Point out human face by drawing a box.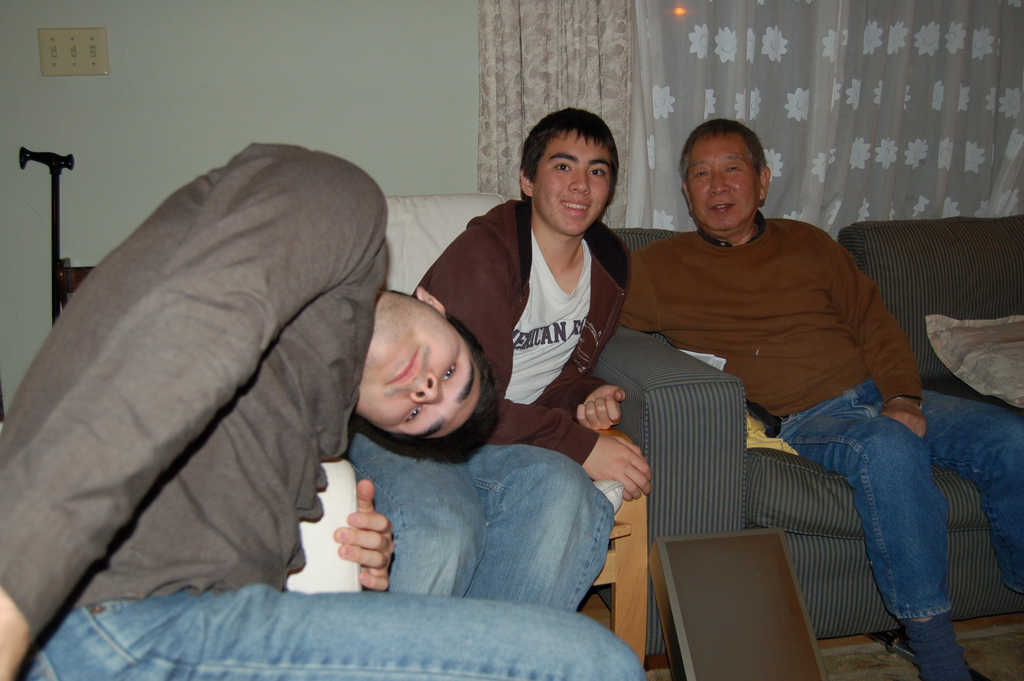
[537, 136, 613, 241].
